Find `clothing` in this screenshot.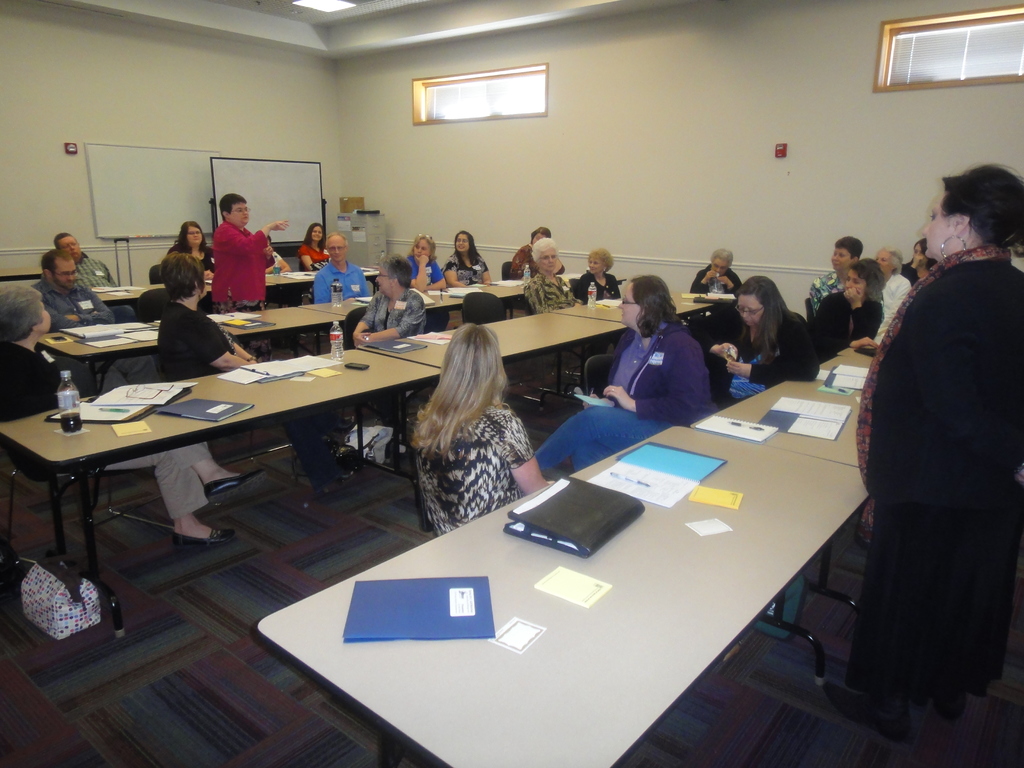
The bounding box for `clothing` is bbox(843, 244, 1023, 711).
